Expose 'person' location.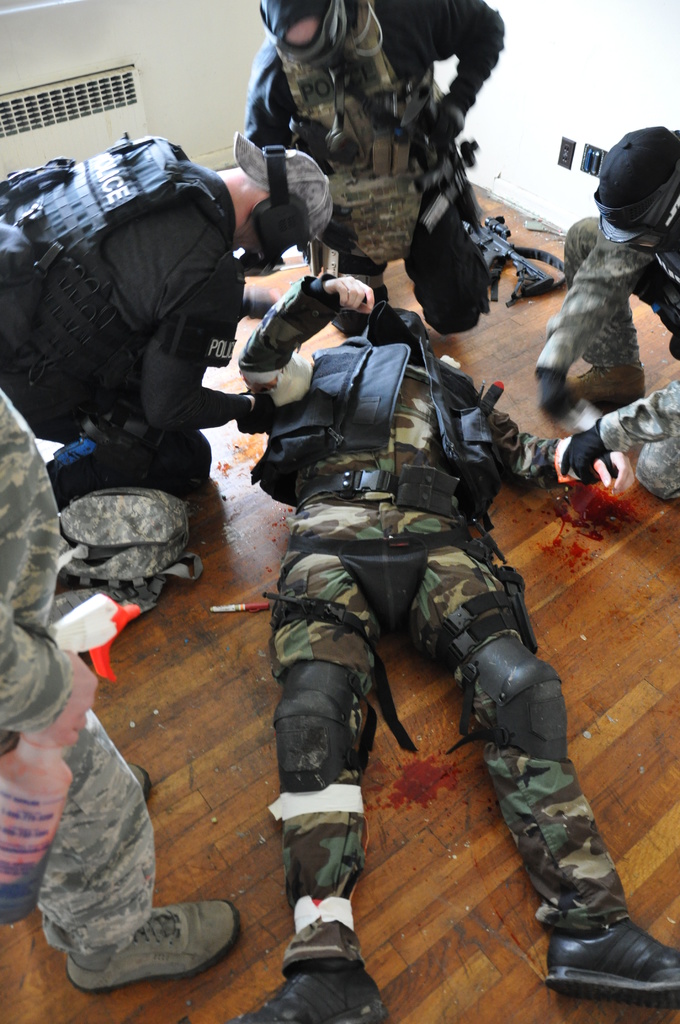
Exposed at 222/233/599/1022.
